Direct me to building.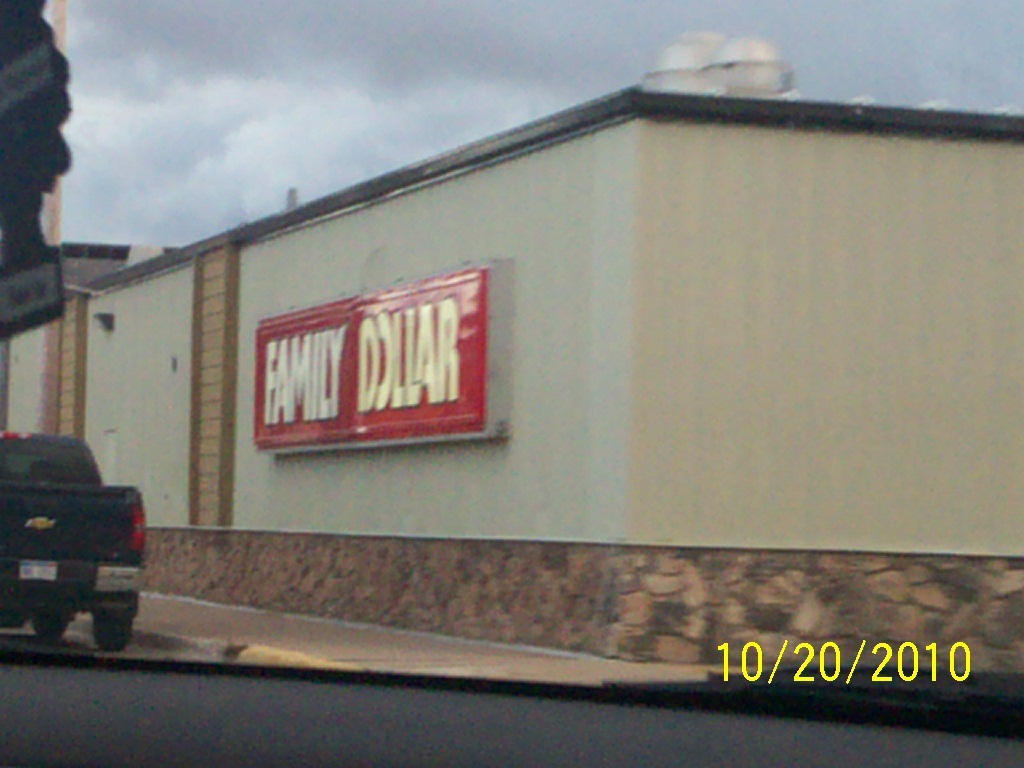
Direction: box(2, 76, 1023, 659).
